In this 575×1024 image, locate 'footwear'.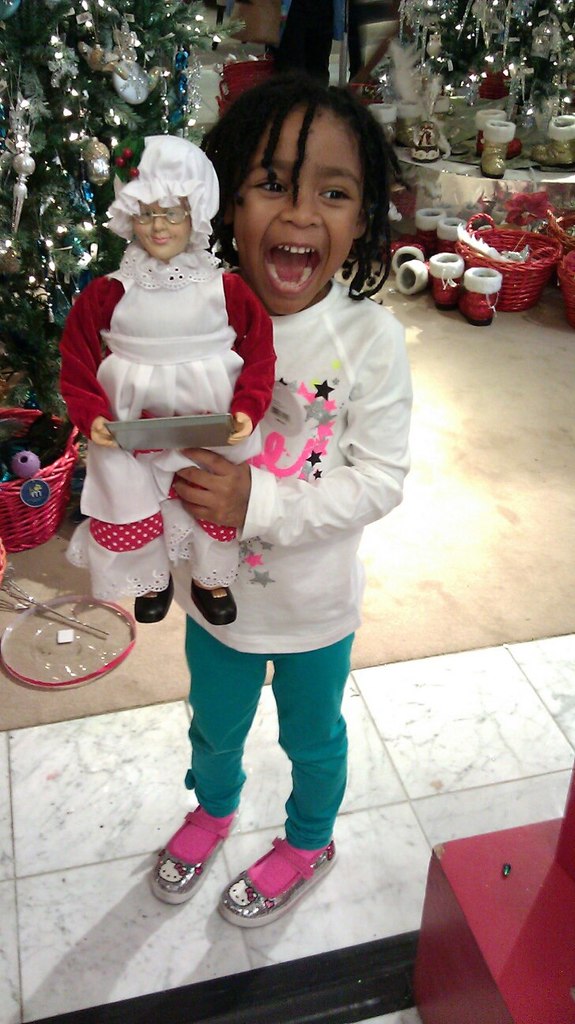
Bounding box: bbox(181, 582, 235, 628).
